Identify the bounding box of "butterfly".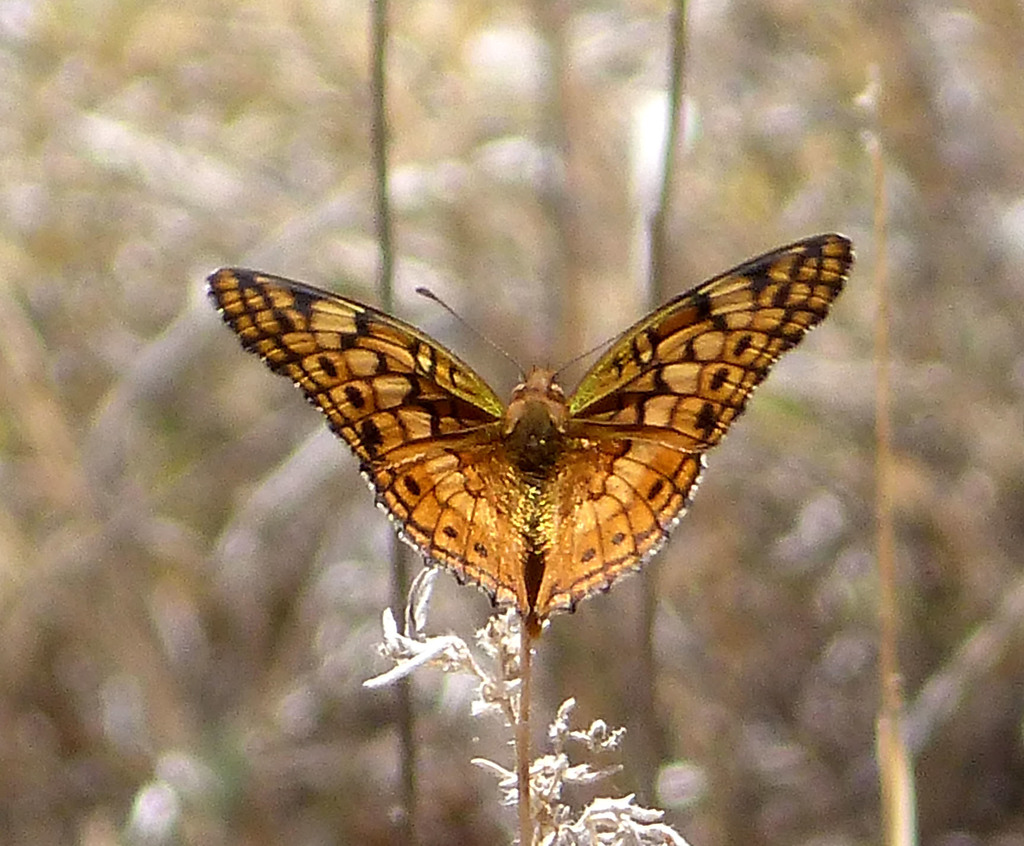
<bbox>215, 237, 858, 651</bbox>.
